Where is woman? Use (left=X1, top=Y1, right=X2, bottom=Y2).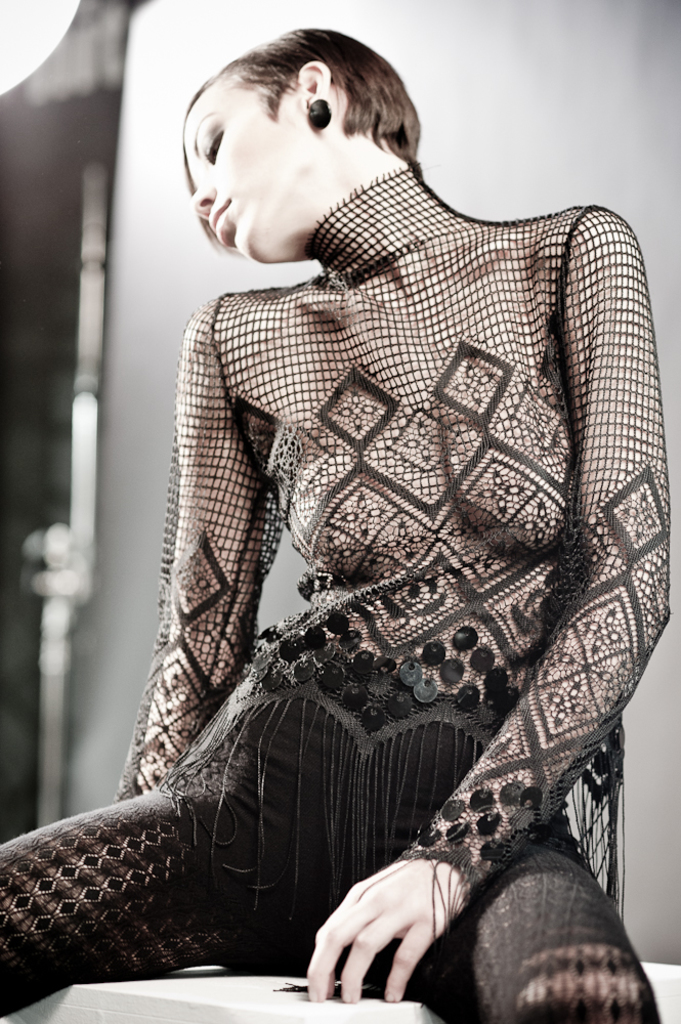
(left=98, top=0, right=644, bottom=1023).
